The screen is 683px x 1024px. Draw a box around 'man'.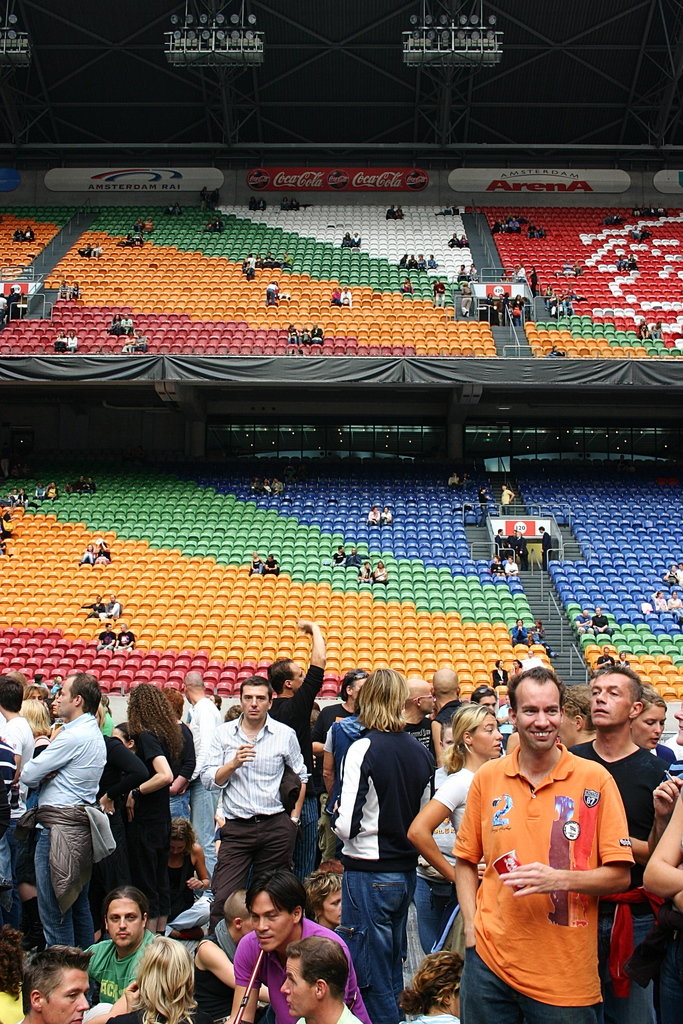
rect(268, 616, 327, 889).
